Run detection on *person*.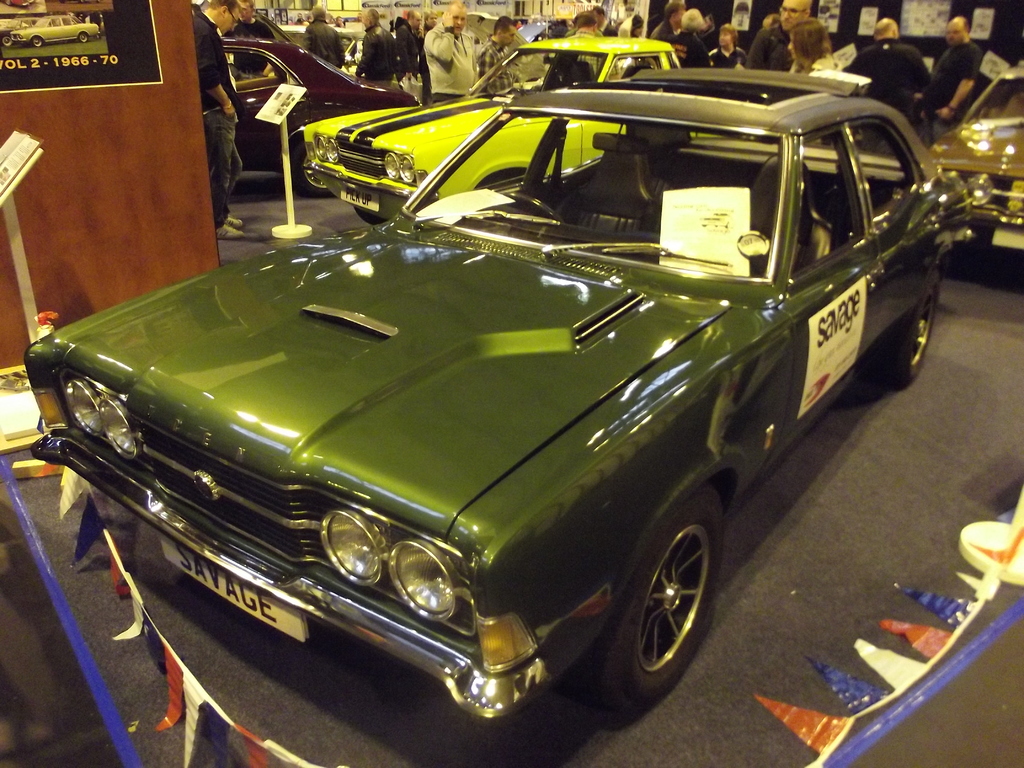
Result: 425/0/479/107.
